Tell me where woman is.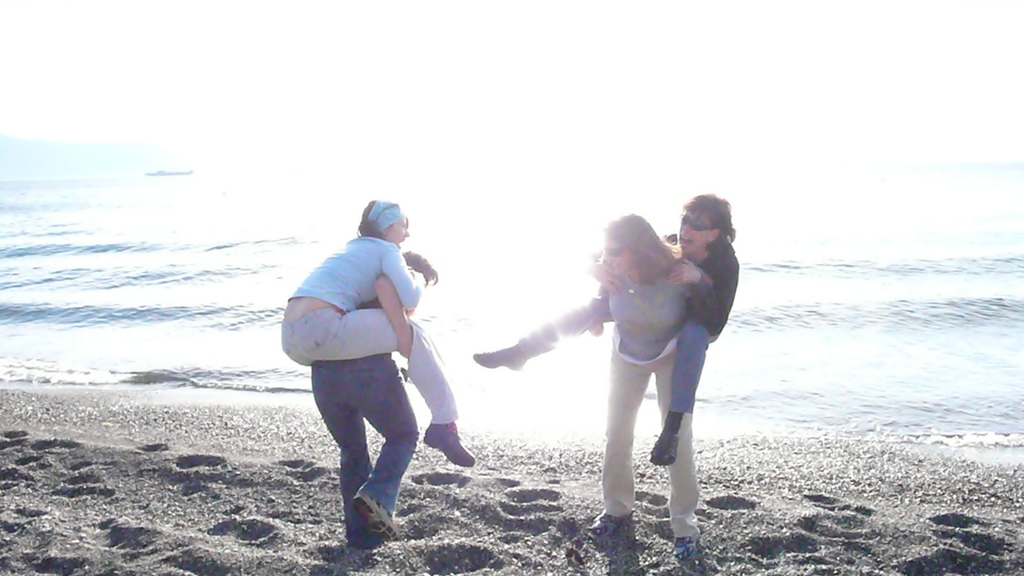
woman is at [left=467, top=189, right=740, bottom=467].
